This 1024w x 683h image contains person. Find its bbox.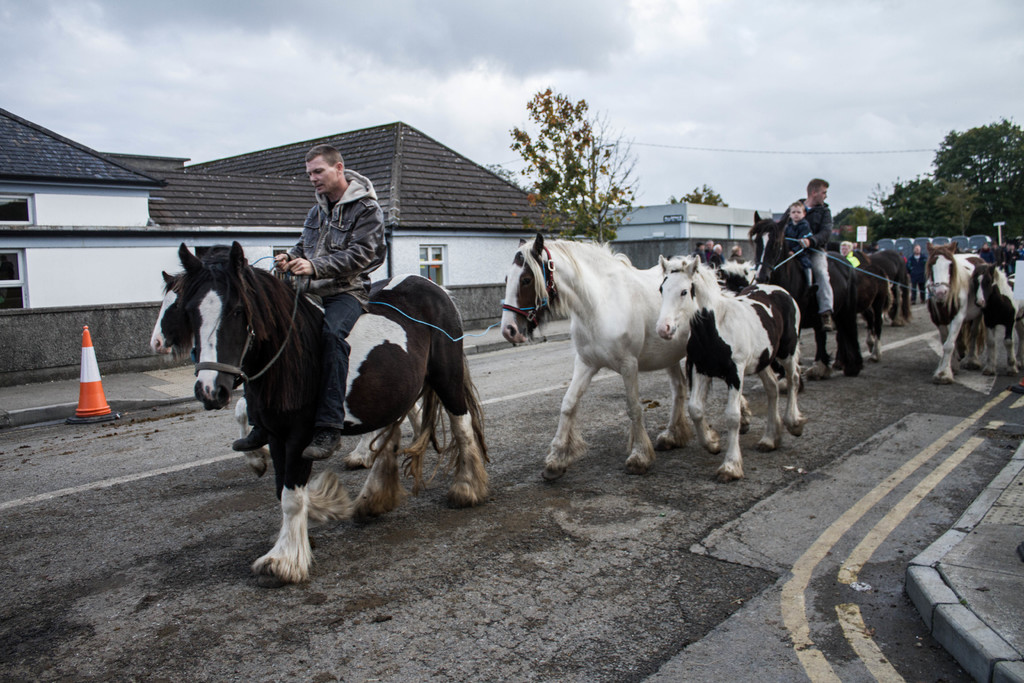
x1=1007 y1=243 x2=1022 y2=277.
